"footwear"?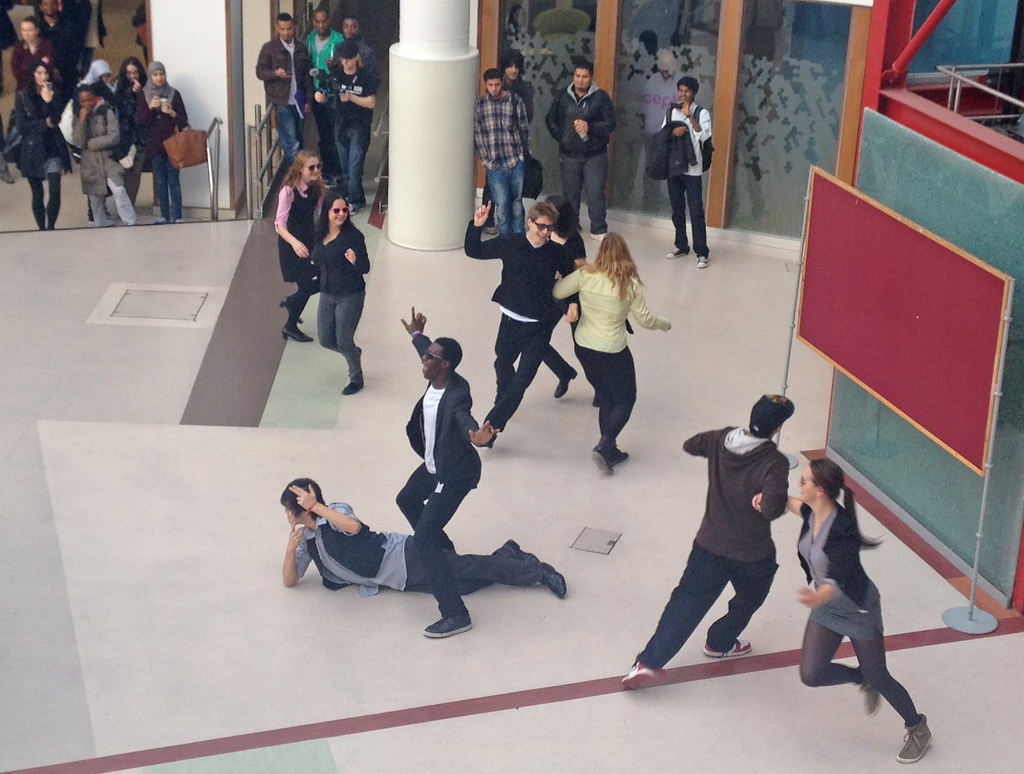
select_region(665, 235, 687, 253)
